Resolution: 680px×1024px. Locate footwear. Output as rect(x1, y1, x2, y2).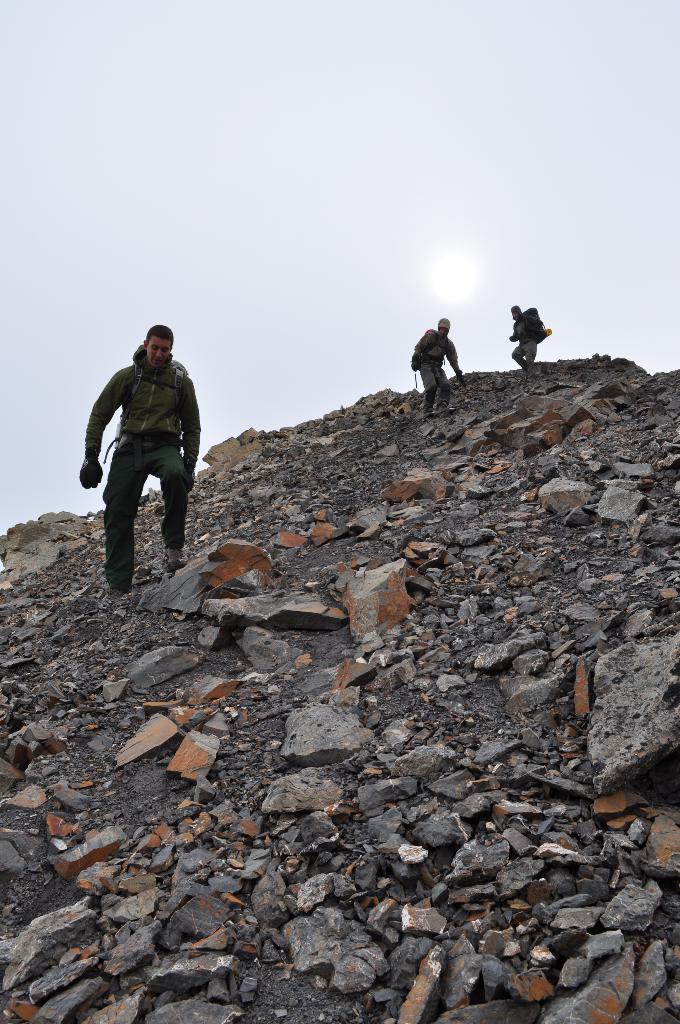
rect(104, 585, 123, 599).
